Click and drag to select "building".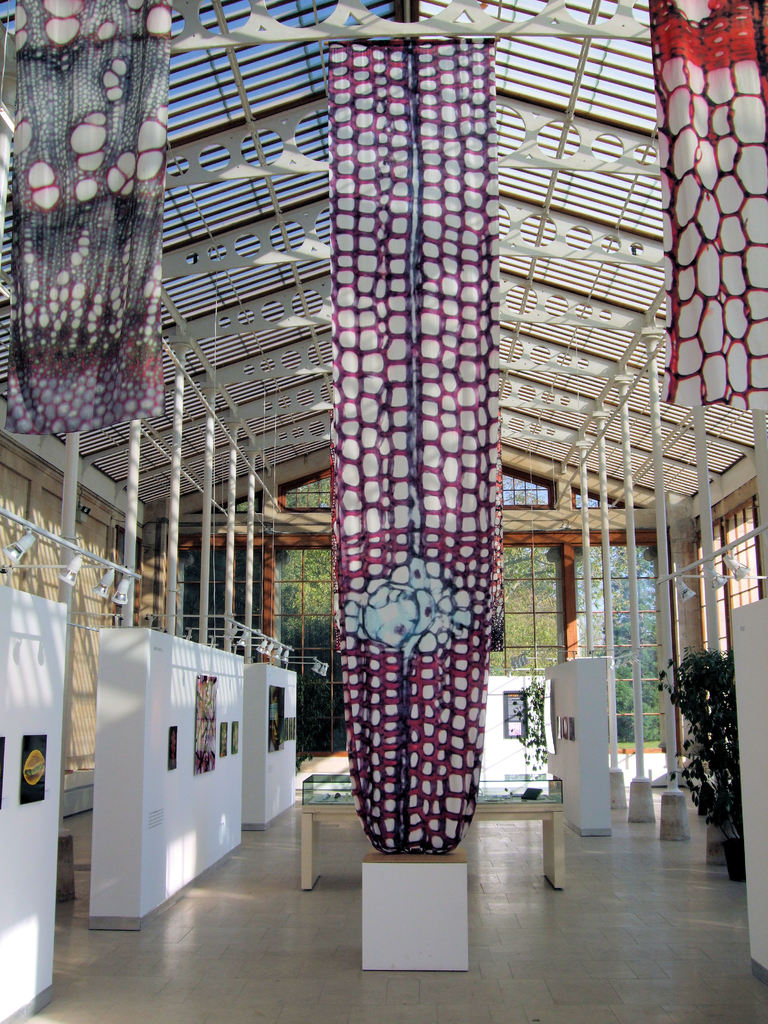
Selection: [left=0, top=0, right=767, bottom=1023].
